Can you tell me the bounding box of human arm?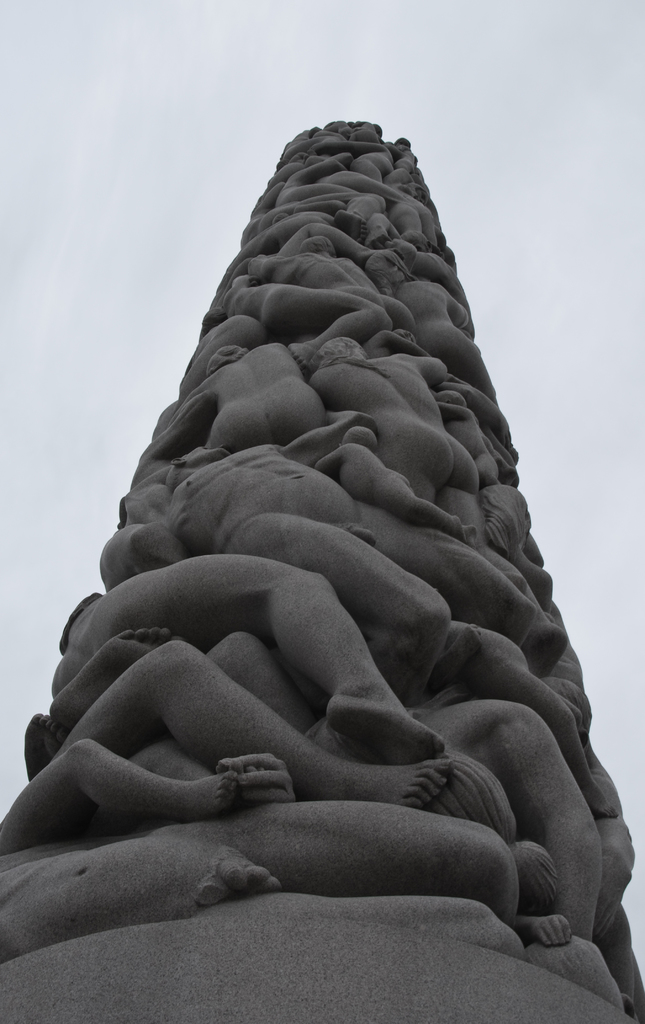
BBox(312, 443, 350, 473).
